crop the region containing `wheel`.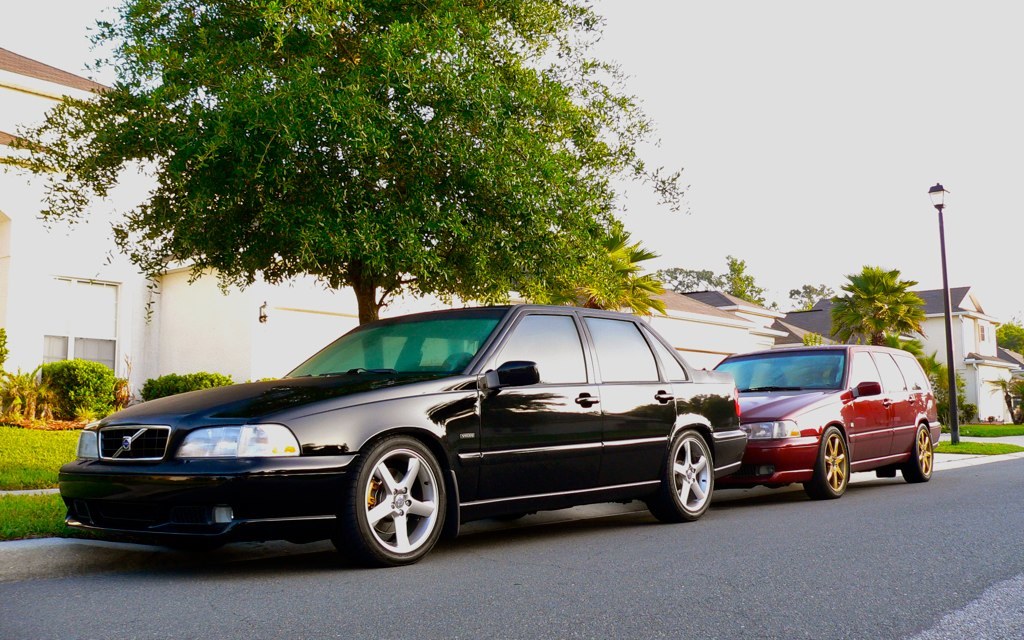
Crop region: bbox=(802, 426, 850, 497).
